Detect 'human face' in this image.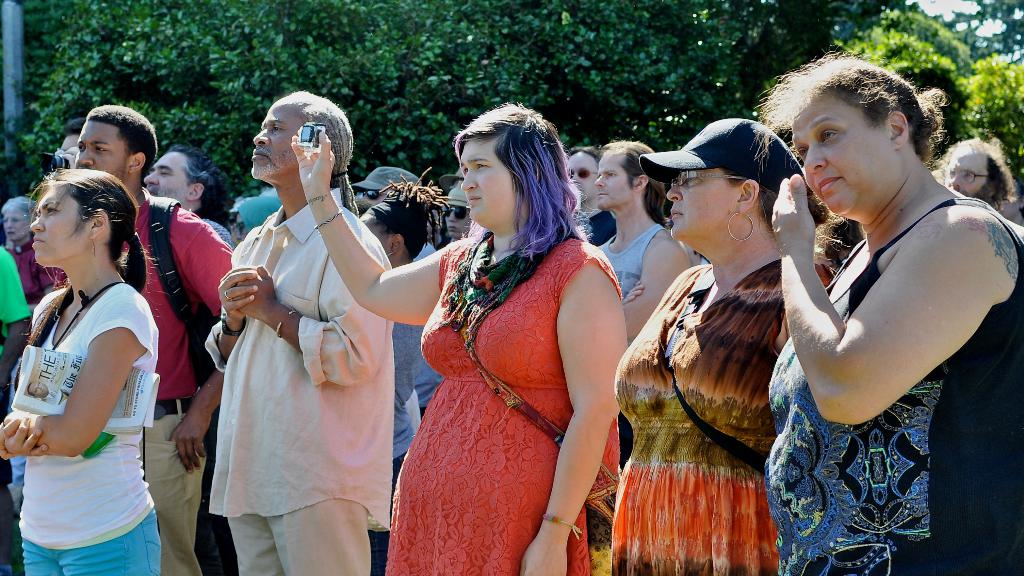
Detection: box(945, 146, 984, 196).
